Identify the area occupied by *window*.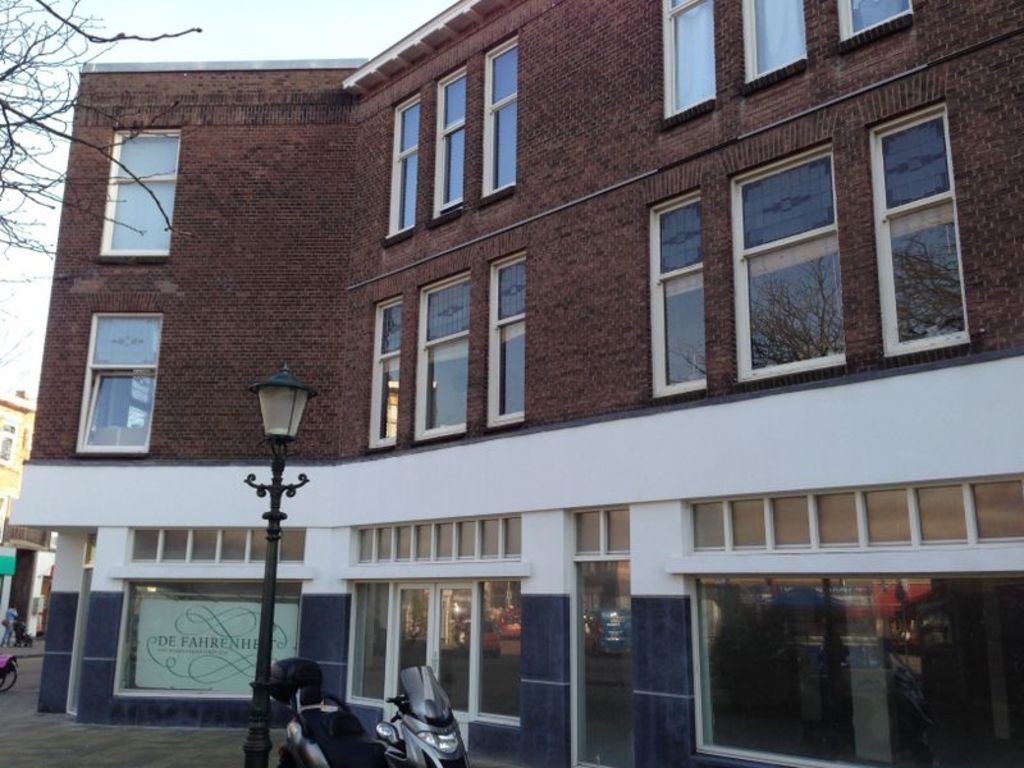
Area: 639,182,708,401.
